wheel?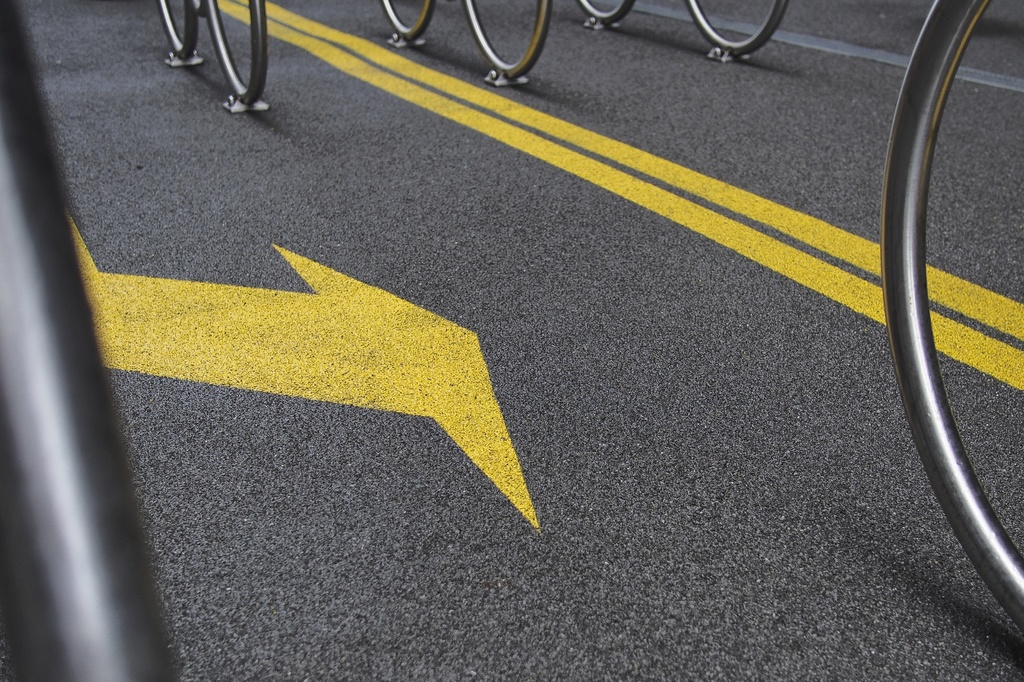
[left=372, top=1, right=437, bottom=50]
